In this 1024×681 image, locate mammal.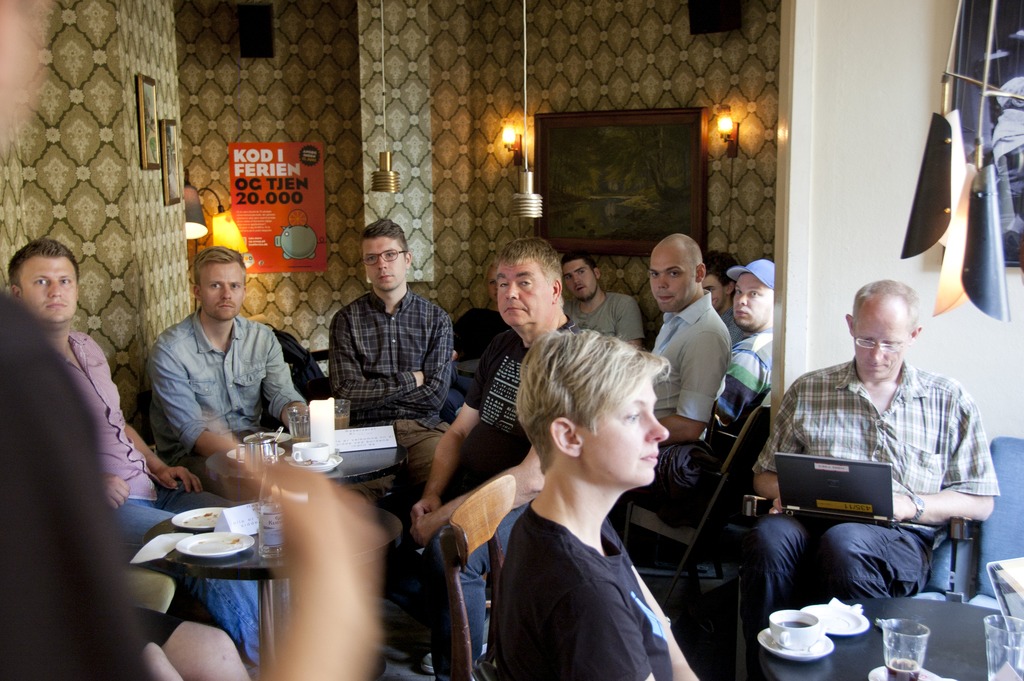
Bounding box: BBox(646, 229, 737, 447).
